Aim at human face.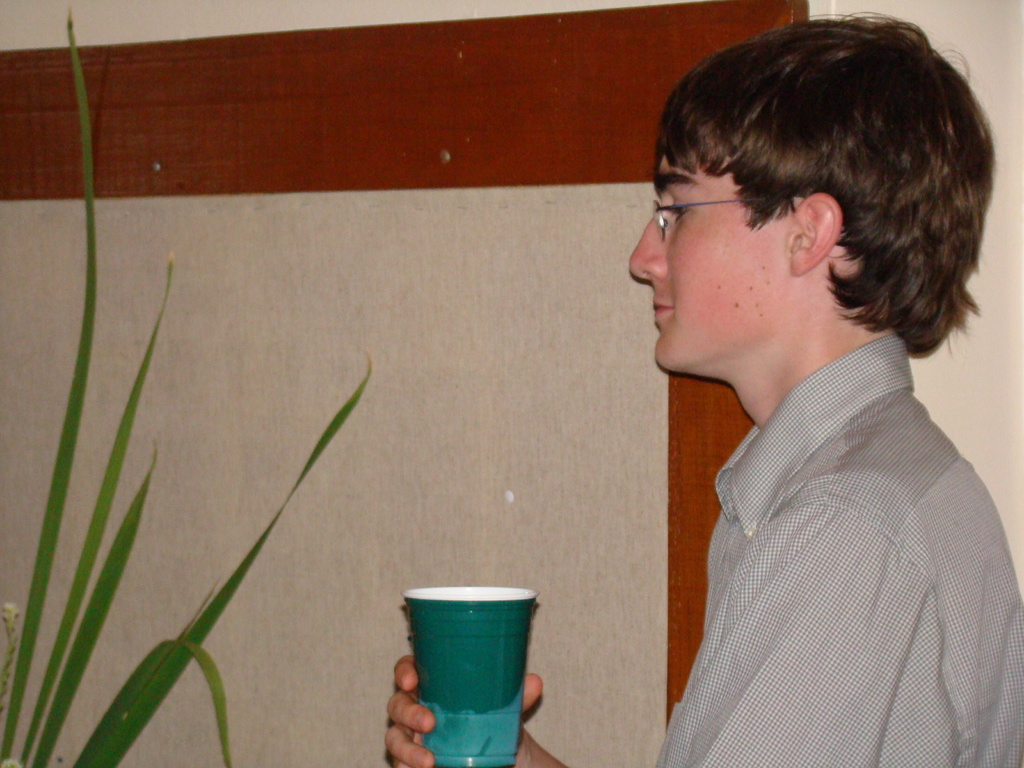
Aimed at [x1=624, y1=159, x2=788, y2=364].
